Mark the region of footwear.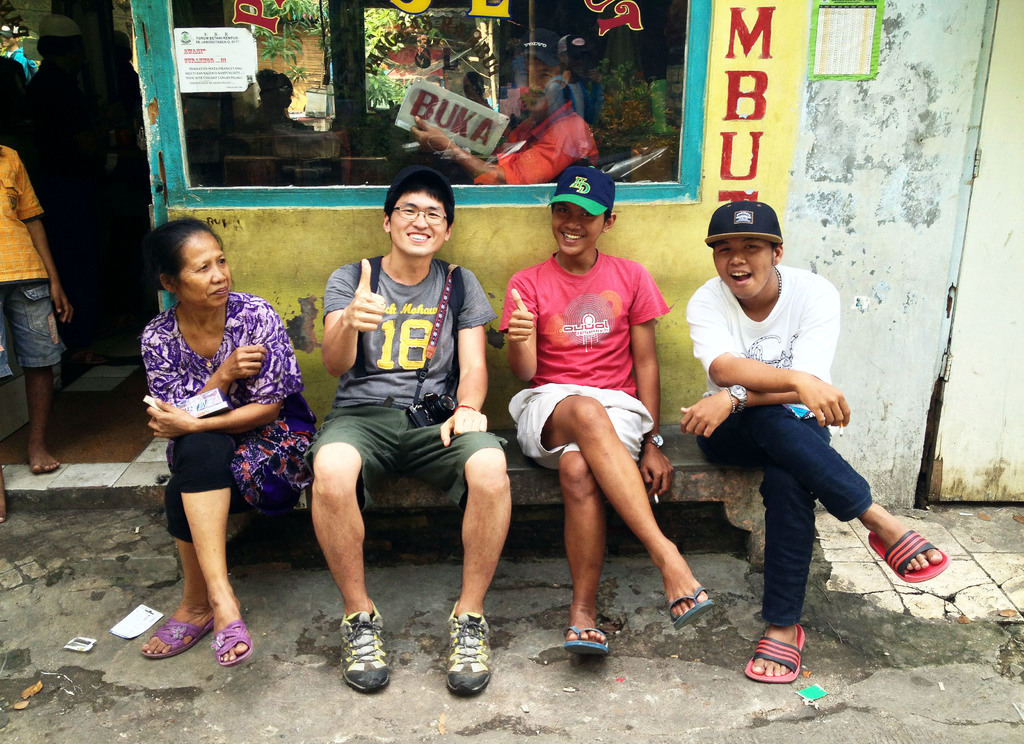
Region: [x1=559, y1=622, x2=614, y2=661].
